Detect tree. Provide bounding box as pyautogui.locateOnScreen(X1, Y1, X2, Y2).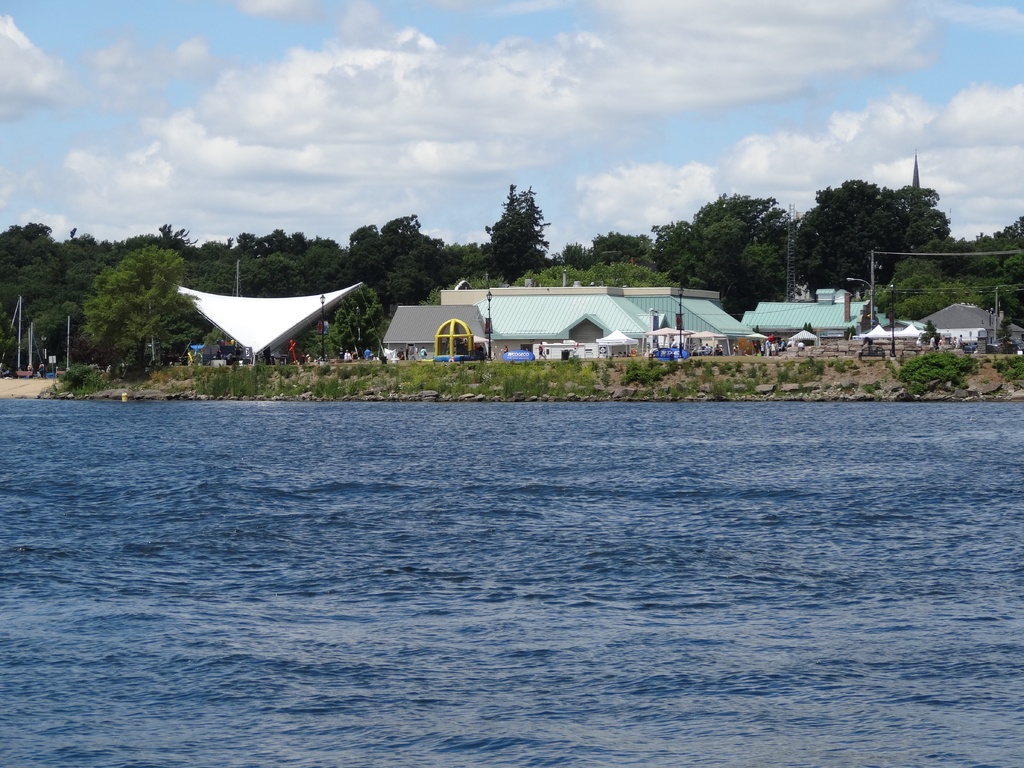
pyautogui.locateOnScreen(486, 182, 549, 286).
